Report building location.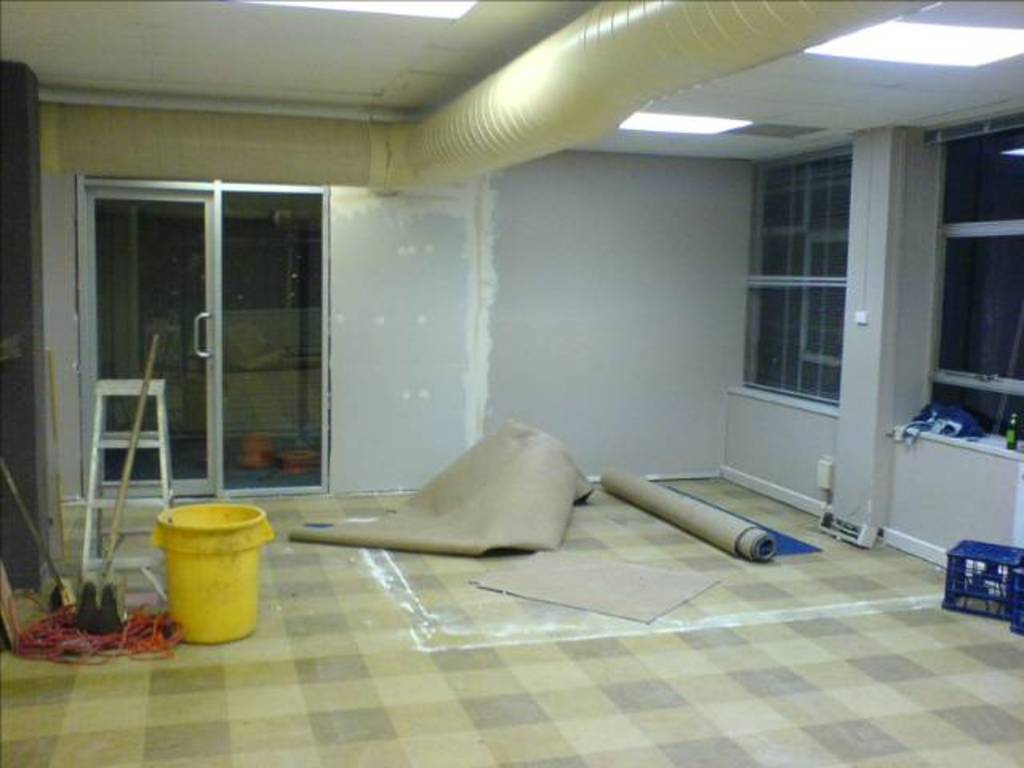
Report: 0 0 1022 766.
